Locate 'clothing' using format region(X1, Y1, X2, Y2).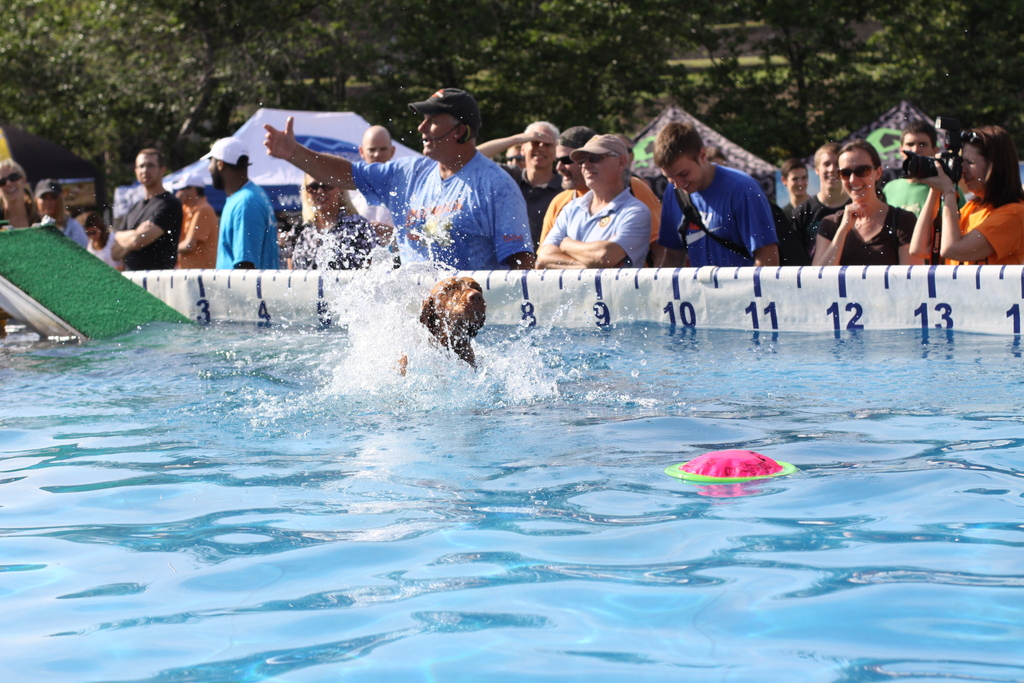
region(348, 187, 397, 259).
